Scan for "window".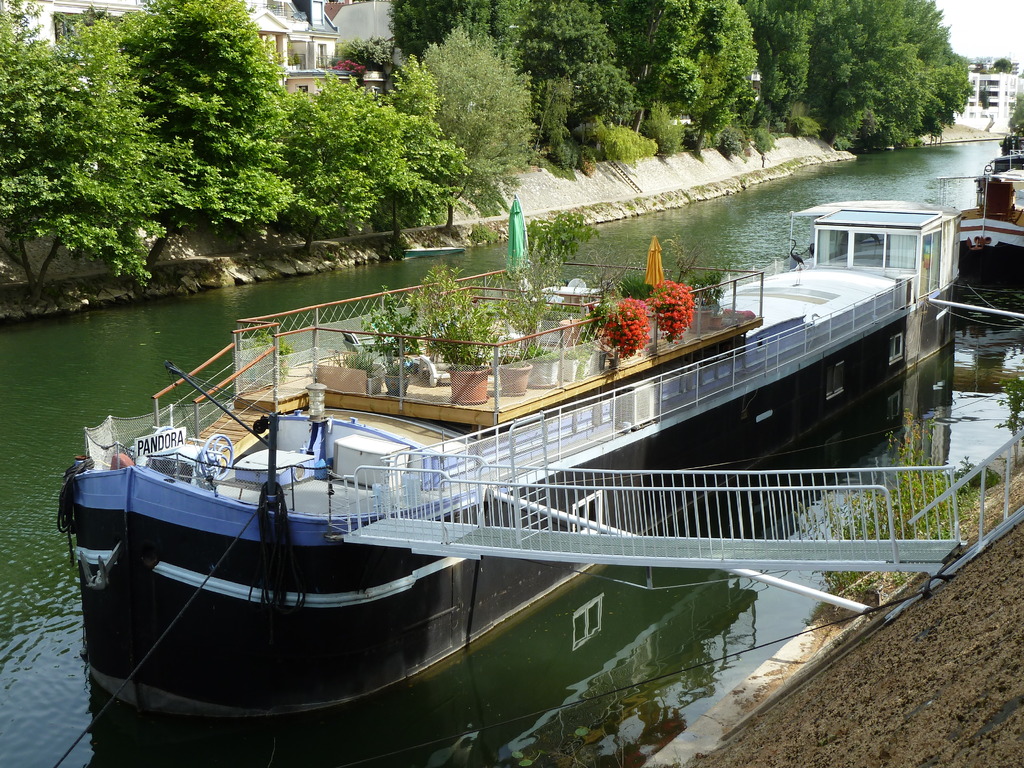
Scan result: box=[826, 358, 846, 400].
